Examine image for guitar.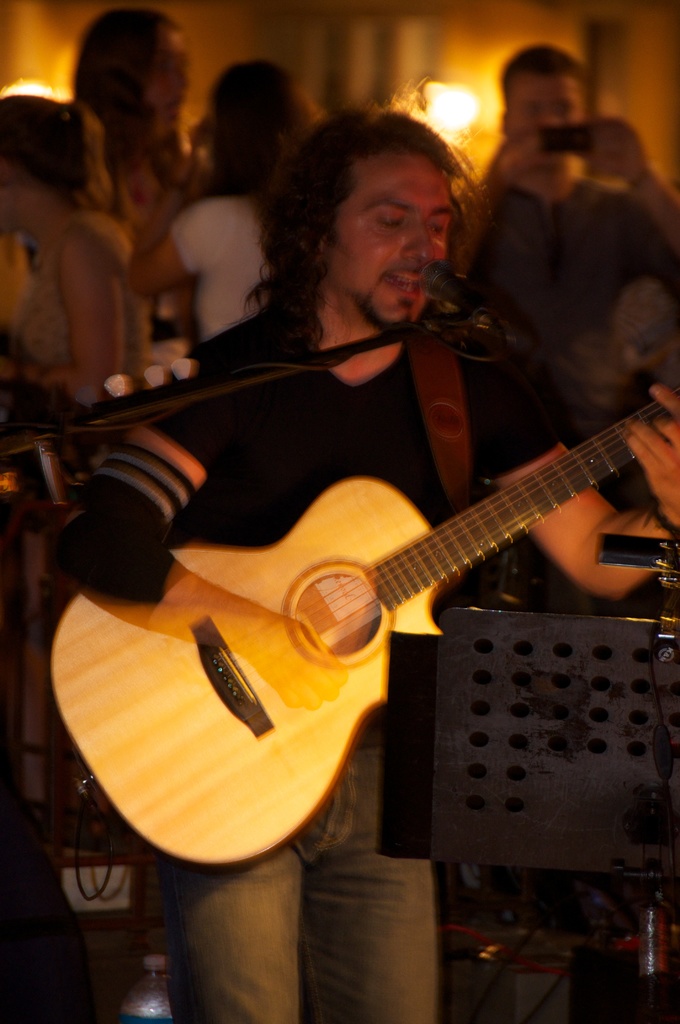
Examination result: x1=40, y1=389, x2=679, y2=870.
